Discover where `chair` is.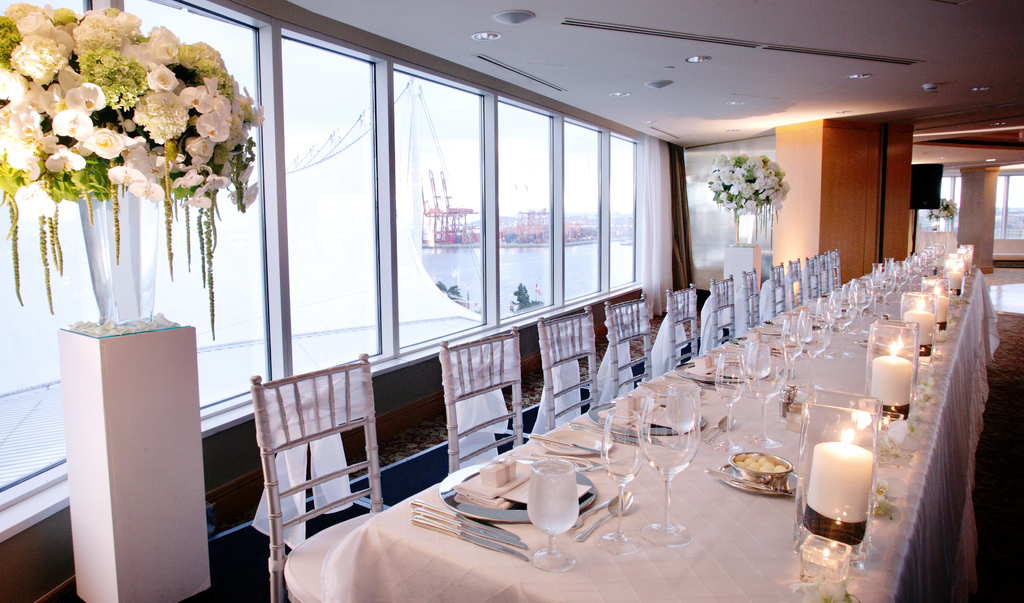
Discovered at 767, 261, 788, 317.
